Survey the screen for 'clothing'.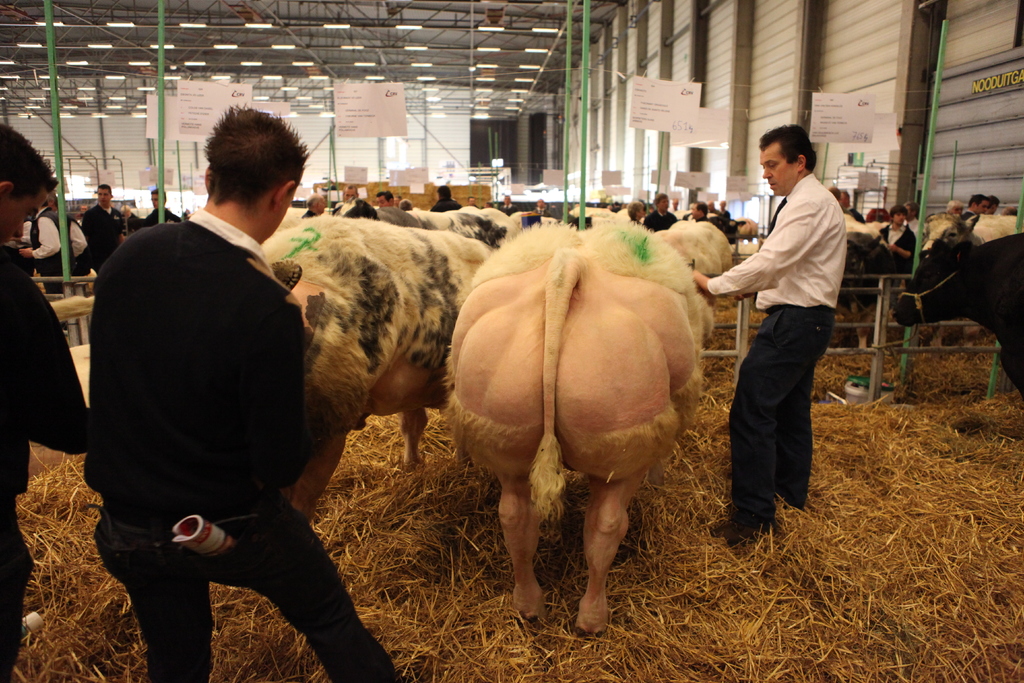
Survey found: 141 205 180 230.
